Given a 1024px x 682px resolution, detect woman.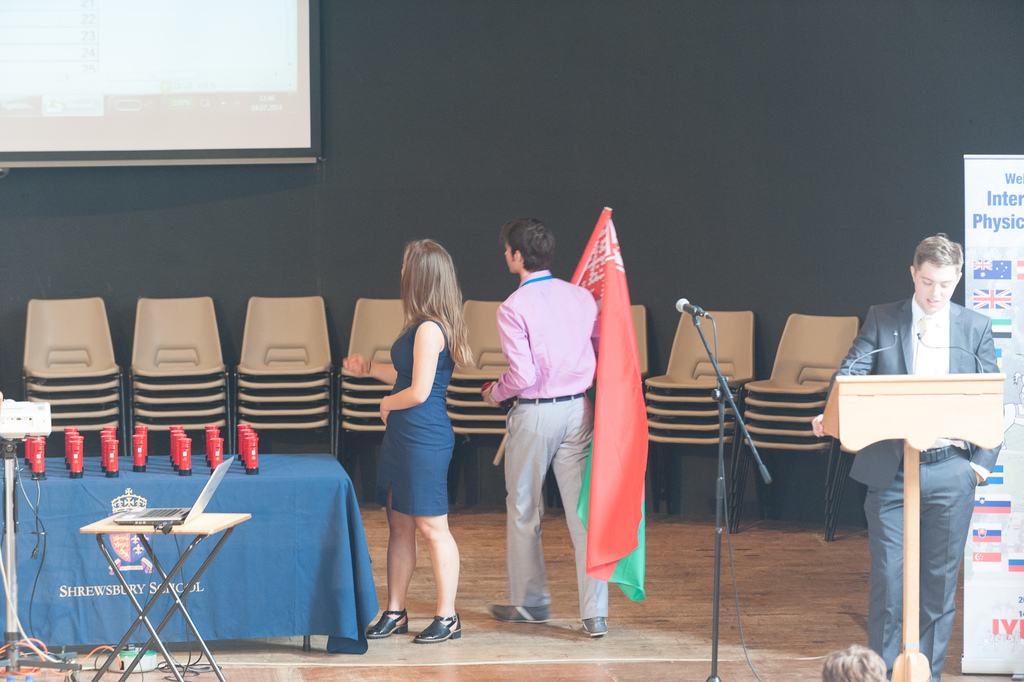
359:245:477:649.
